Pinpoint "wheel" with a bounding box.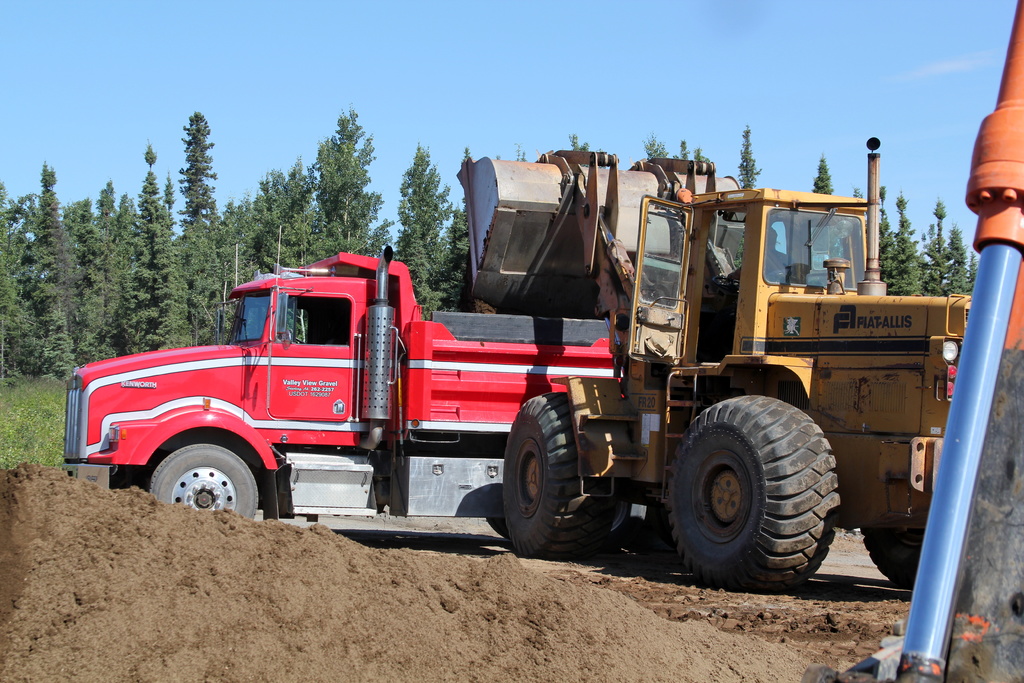
(504,391,610,560).
